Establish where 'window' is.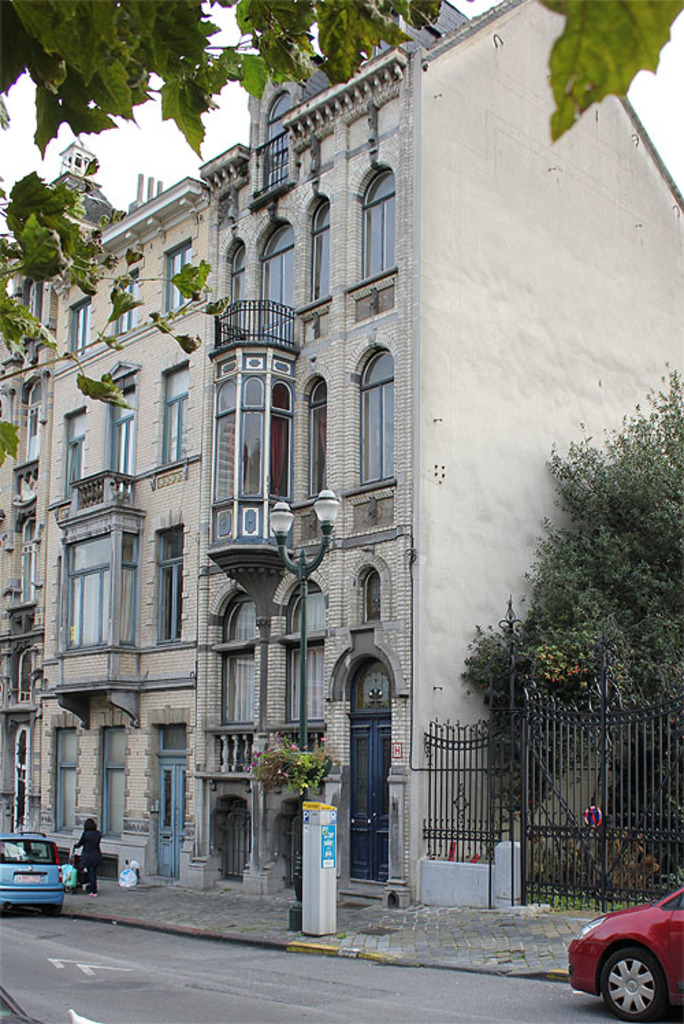
Established at BBox(352, 341, 397, 490).
